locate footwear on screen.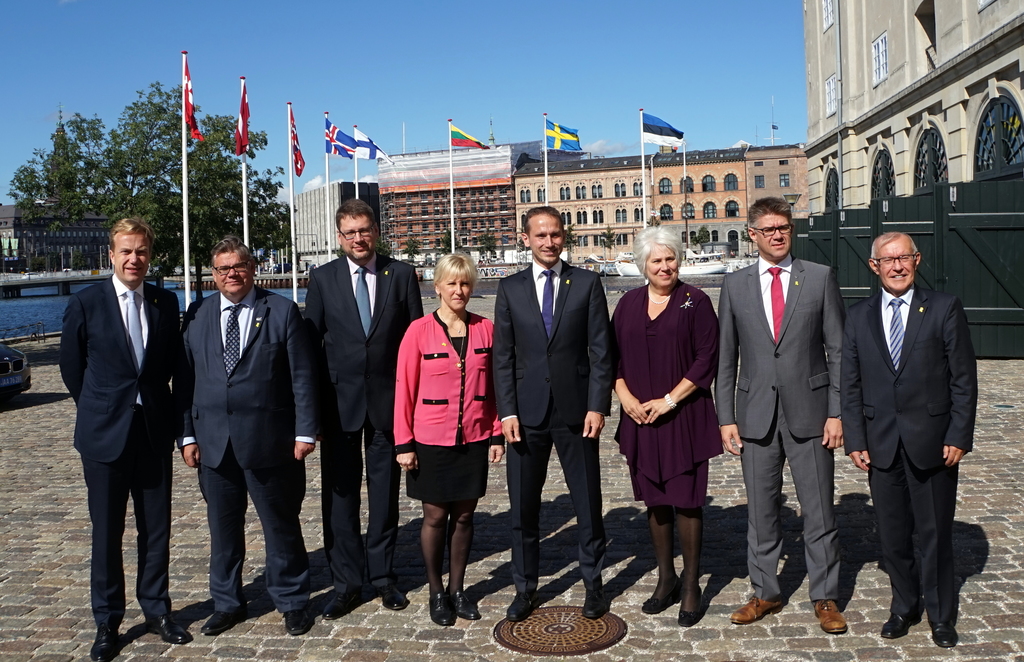
On screen at [left=813, top=597, right=859, bottom=636].
